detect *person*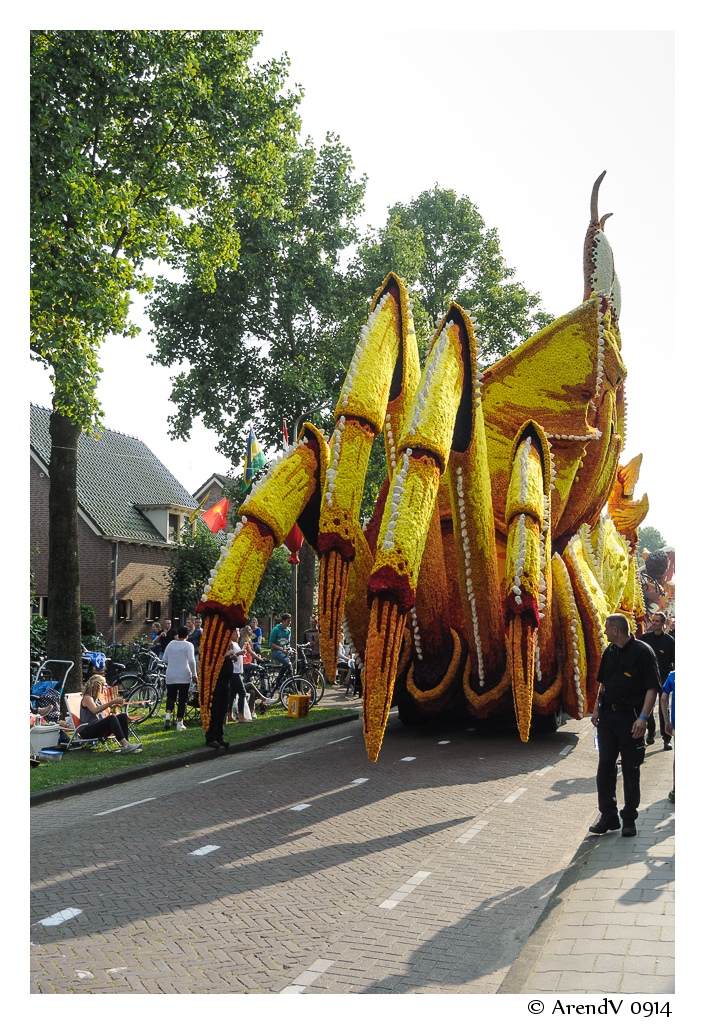
[76,672,141,750]
